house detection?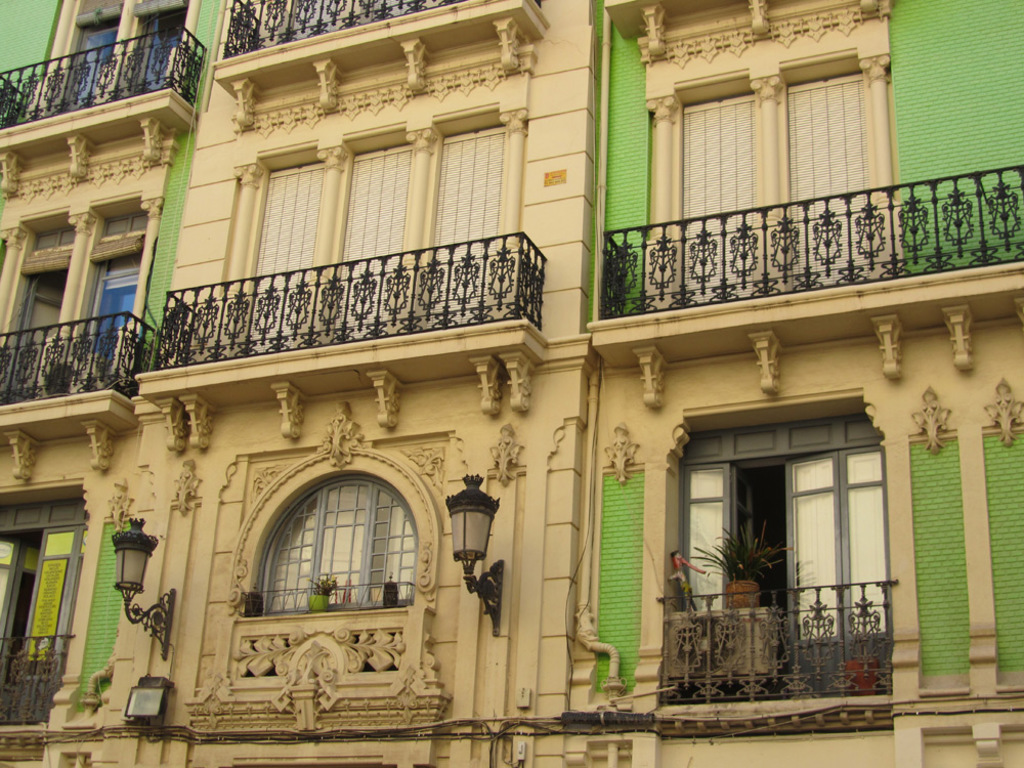
BBox(14, 4, 1005, 743)
